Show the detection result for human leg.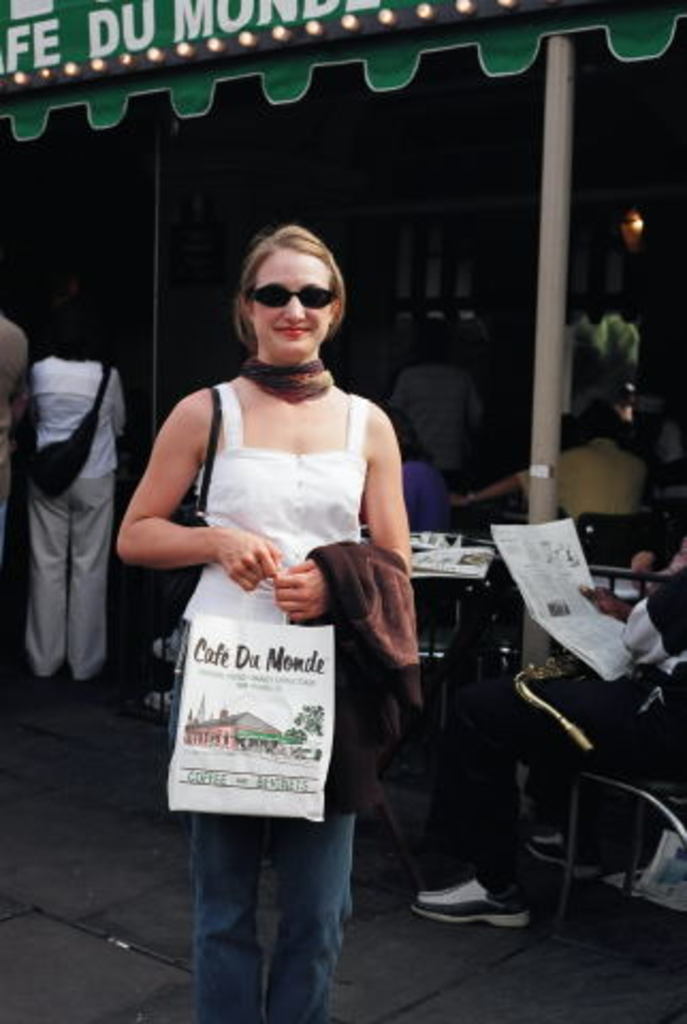
Rect(68, 444, 117, 685).
